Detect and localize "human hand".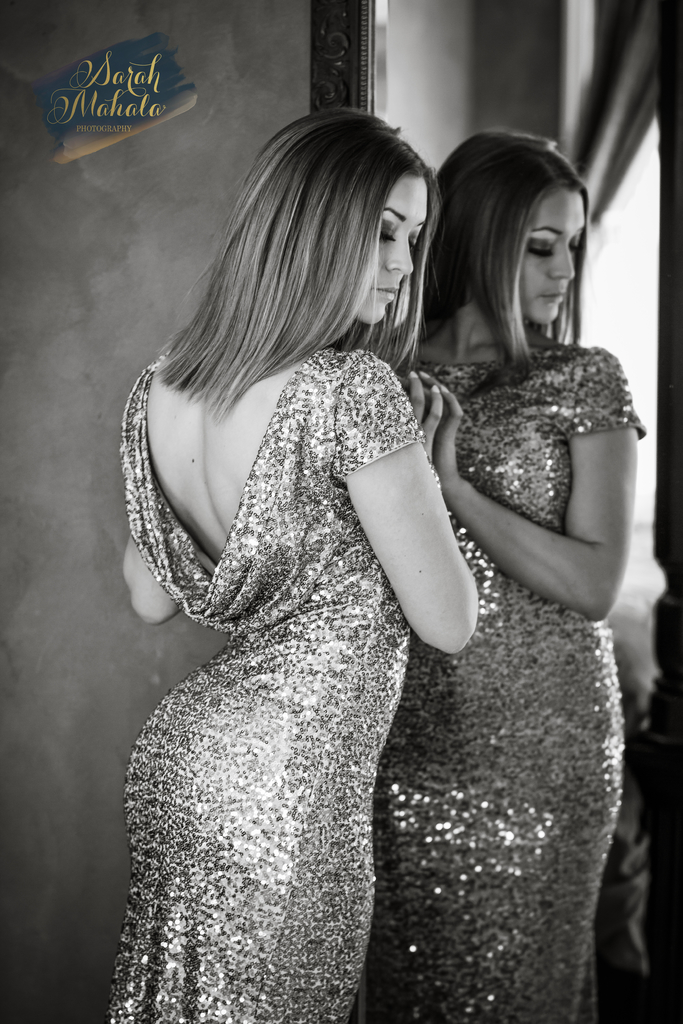
Localized at {"left": 393, "top": 366, "right": 468, "bottom": 444}.
